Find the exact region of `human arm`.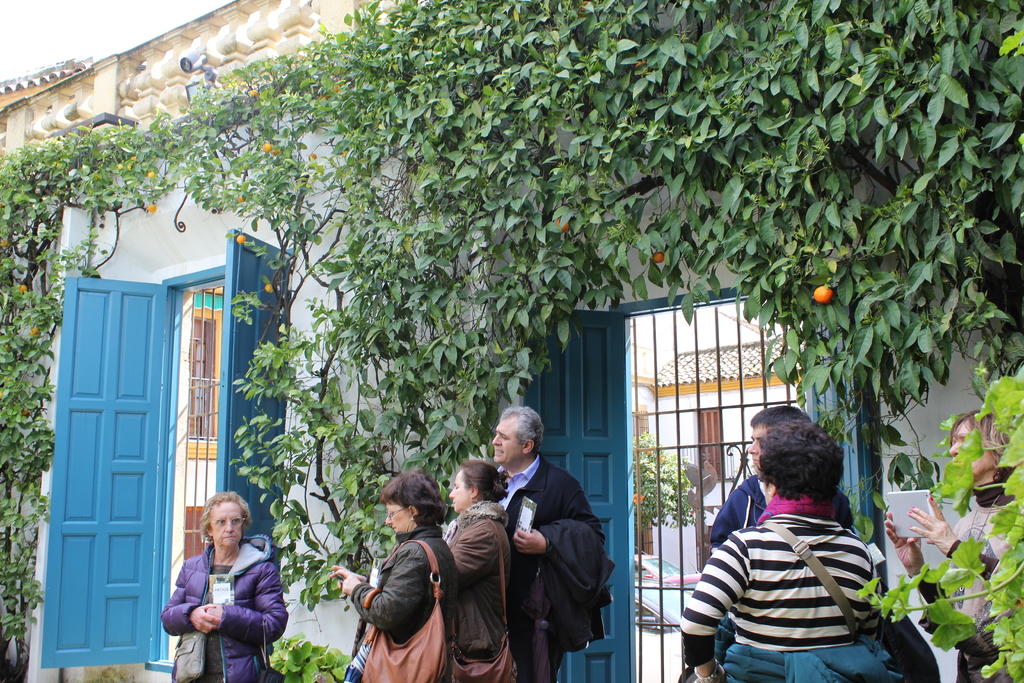
Exact region: pyautogui.locateOnScreen(678, 533, 750, 682).
